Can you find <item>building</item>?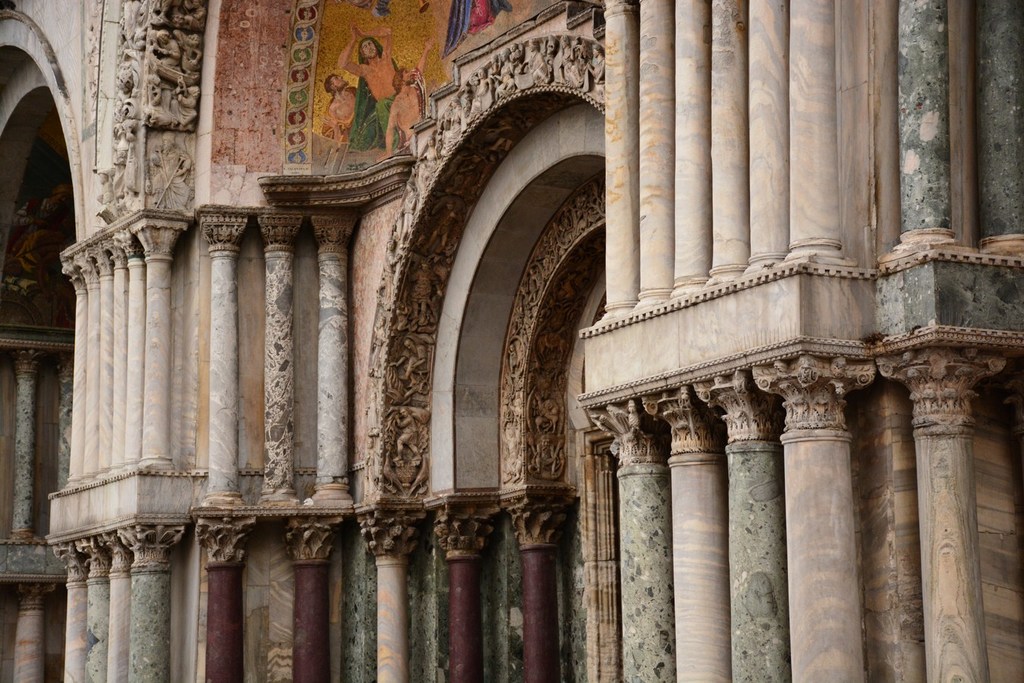
Yes, bounding box: x1=0, y1=0, x2=1023, y2=682.
